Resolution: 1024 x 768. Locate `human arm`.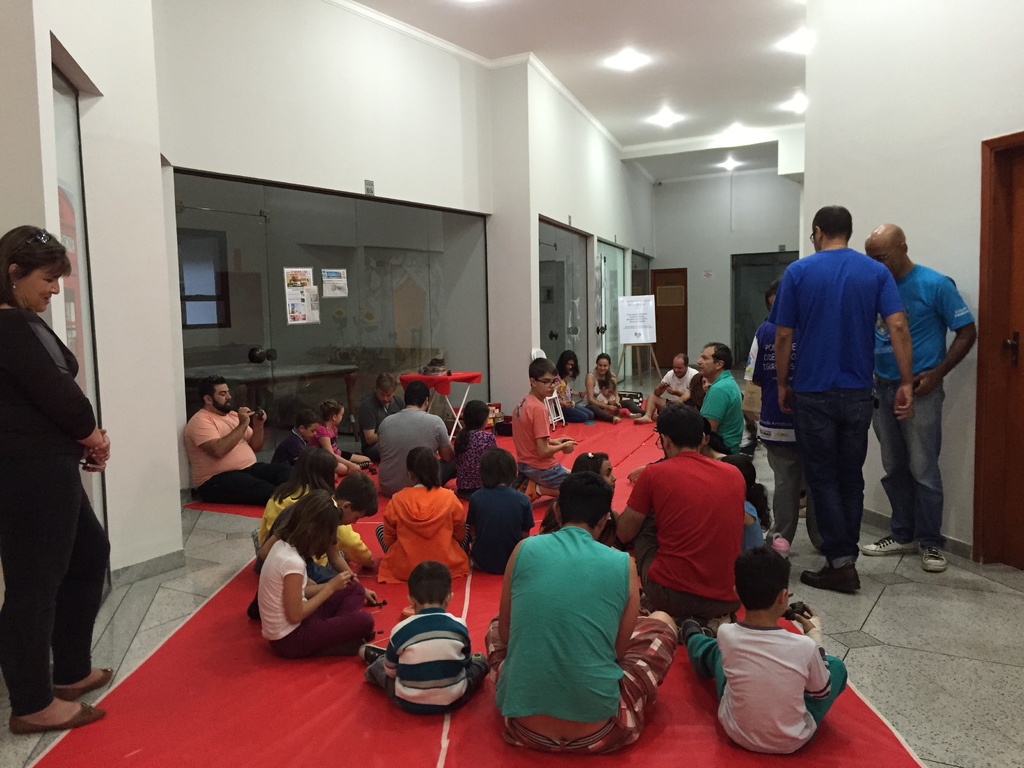
detection(7, 307, 106, 474).
